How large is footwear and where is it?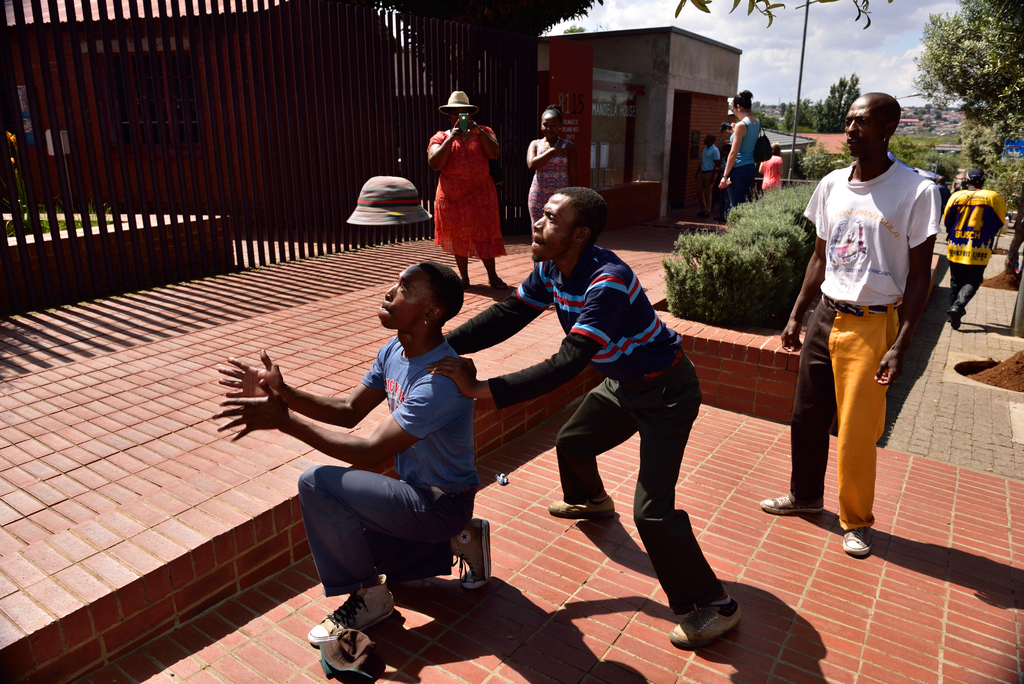
Bounding box: {"left": 668, "top": 600, "right": 745, "bottom": 647}.
